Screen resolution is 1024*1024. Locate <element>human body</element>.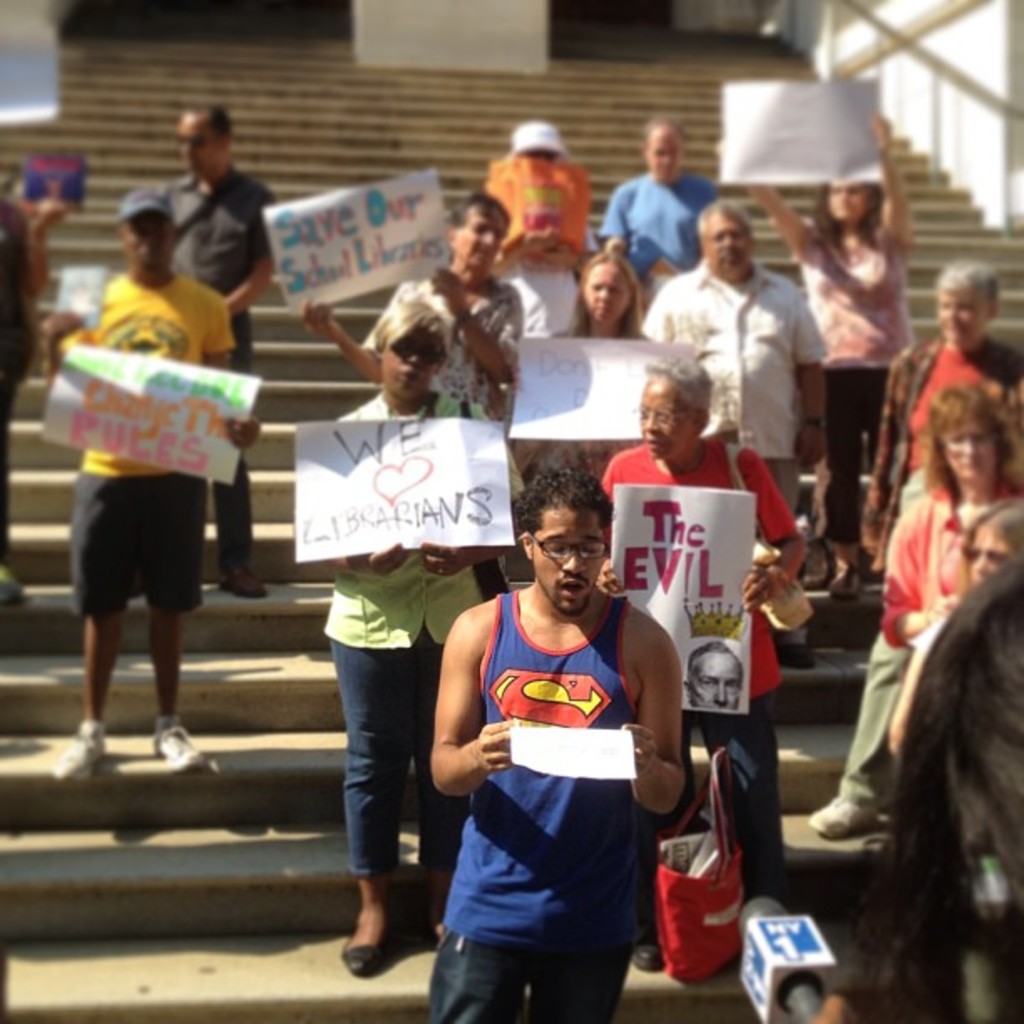
left=890, top=499, right=1022, bottom=763.
